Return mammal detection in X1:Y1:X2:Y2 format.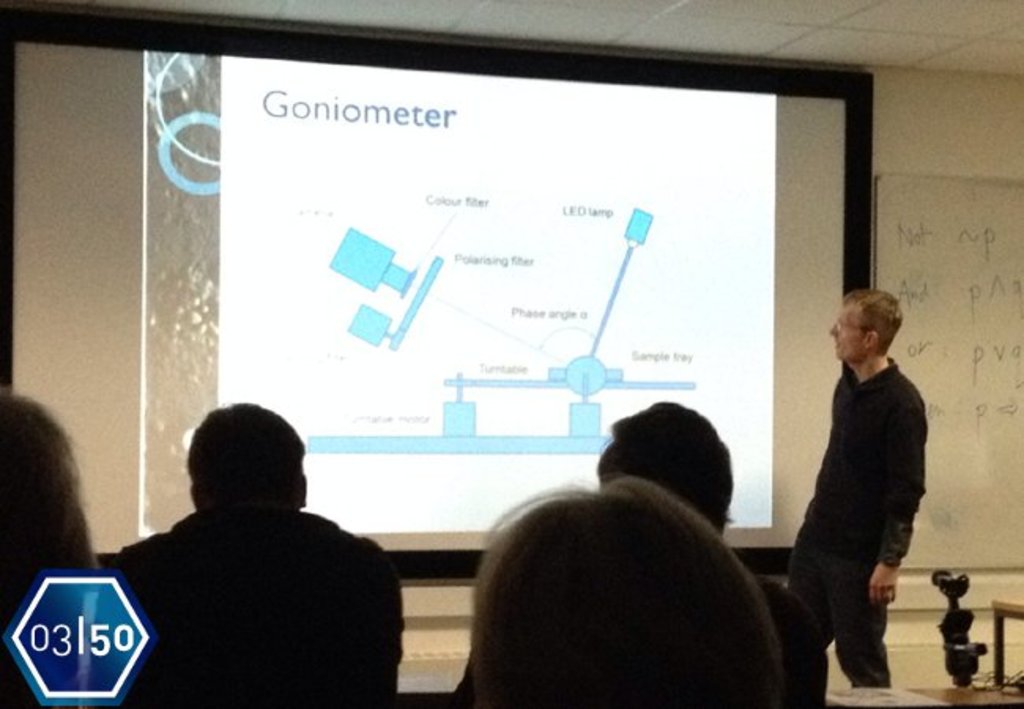
780:222:931:708.
